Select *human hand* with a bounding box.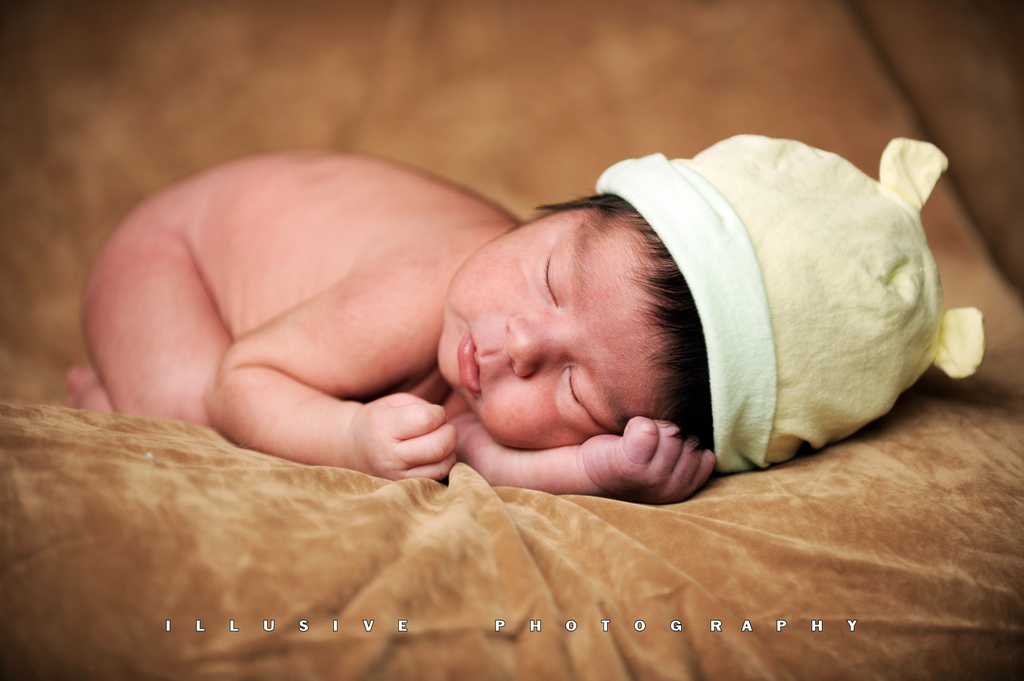
[584,408,732,493].
